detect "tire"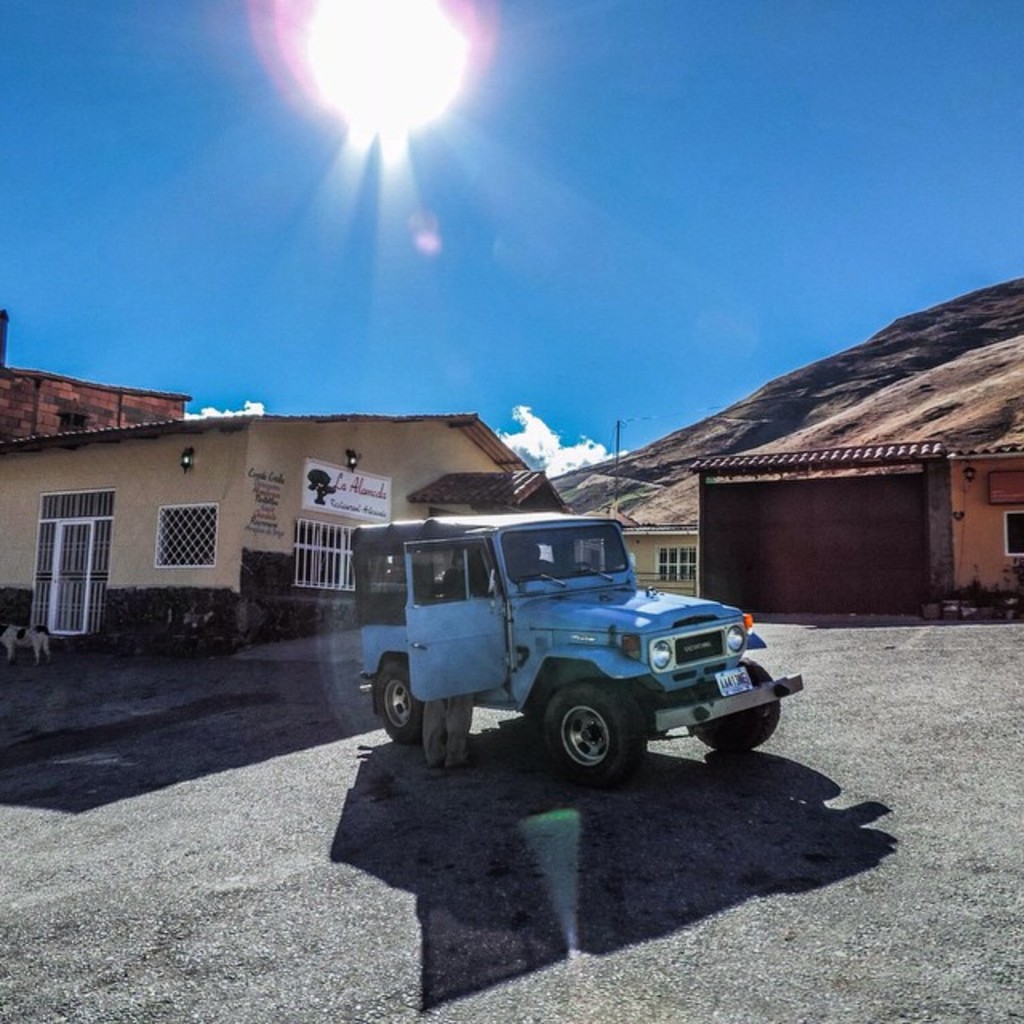
(x1=528, y1=685, x2=667, y2=789)
